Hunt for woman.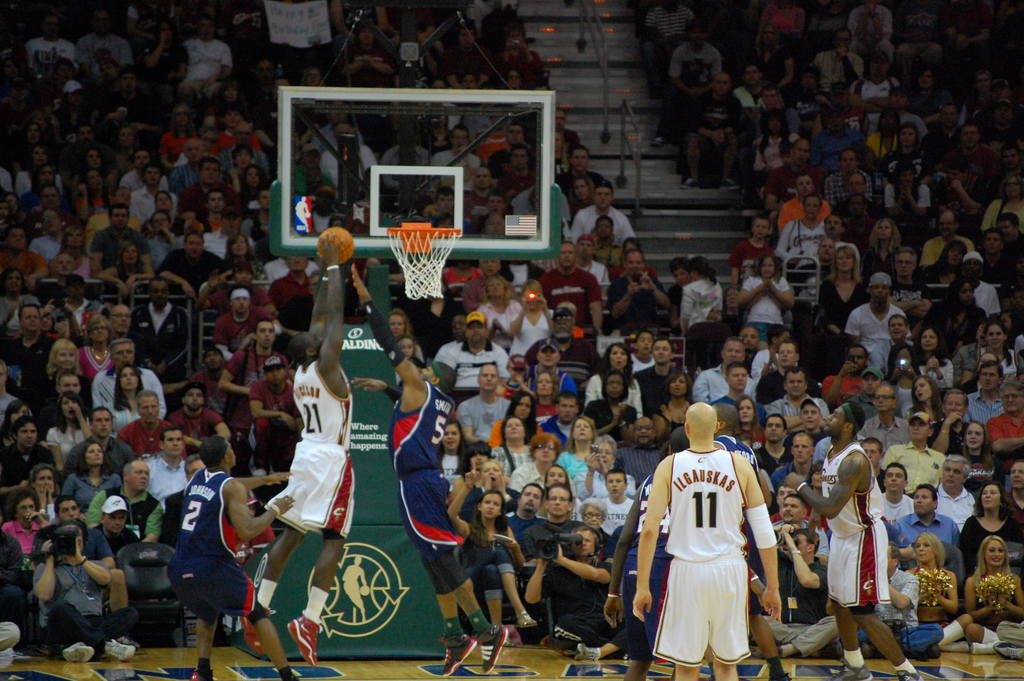
Hunted down at rect(917, 278, 991, 354).
